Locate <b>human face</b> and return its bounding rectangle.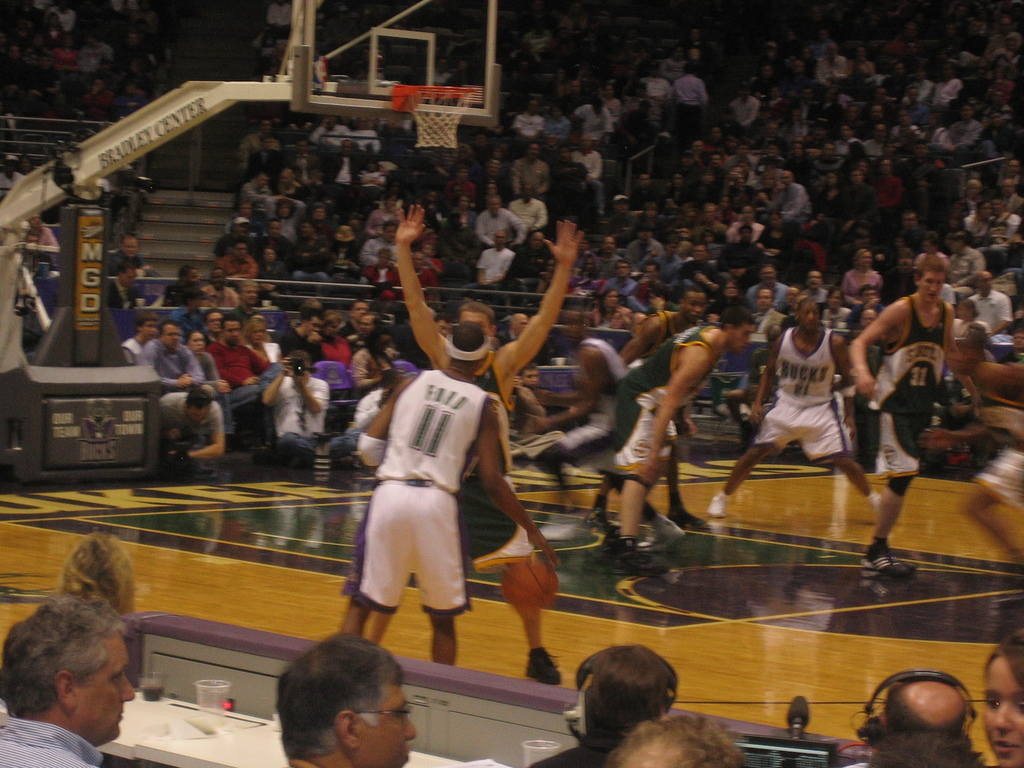
Rect(916, 250, 945, 310).
